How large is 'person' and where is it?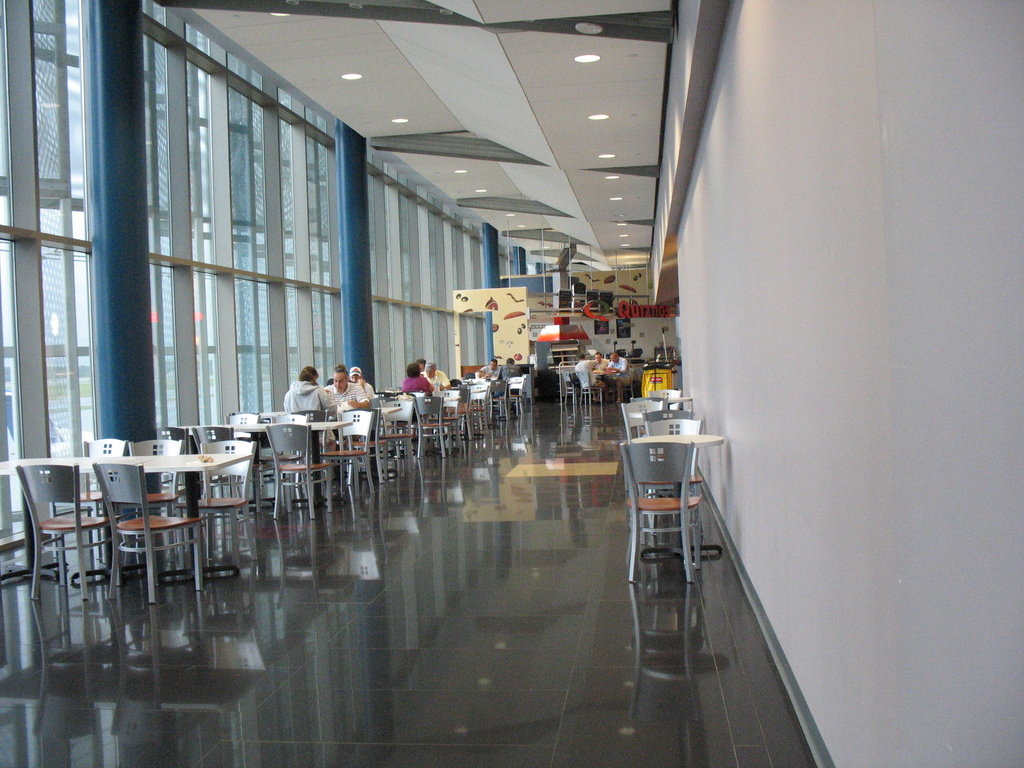
Bounding box: <bbox>607, 353, 635, 405</bbox>.
